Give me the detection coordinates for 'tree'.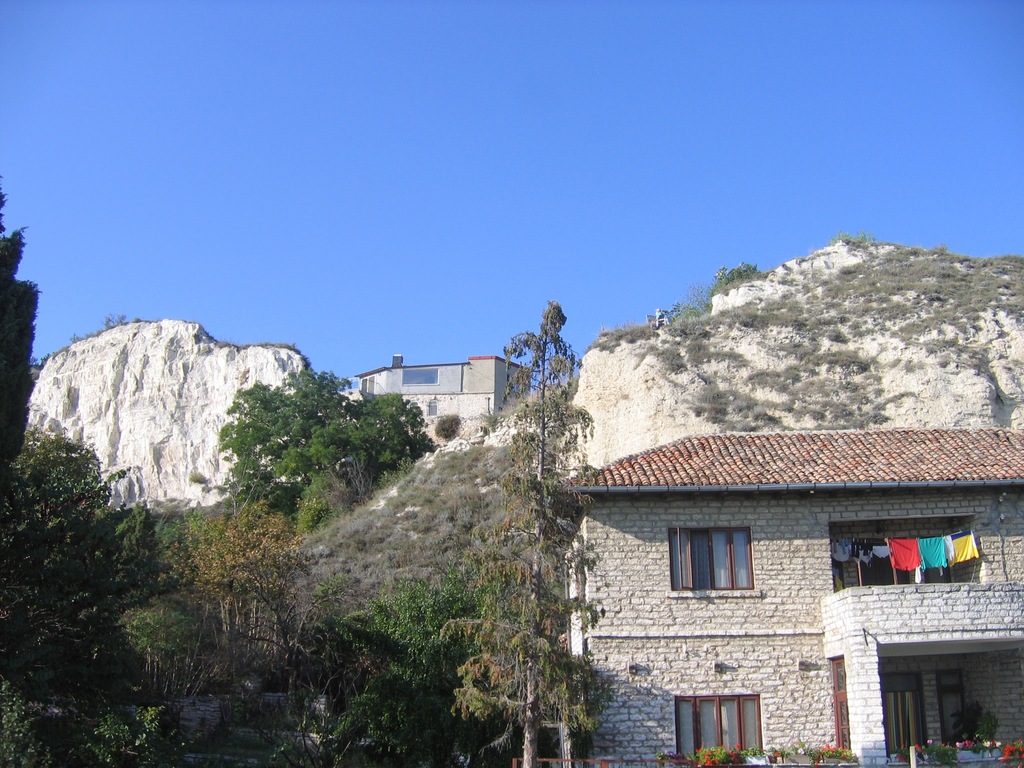
{"x1": 426, "y1": 286, "x2": 602, "y2": 767}.
